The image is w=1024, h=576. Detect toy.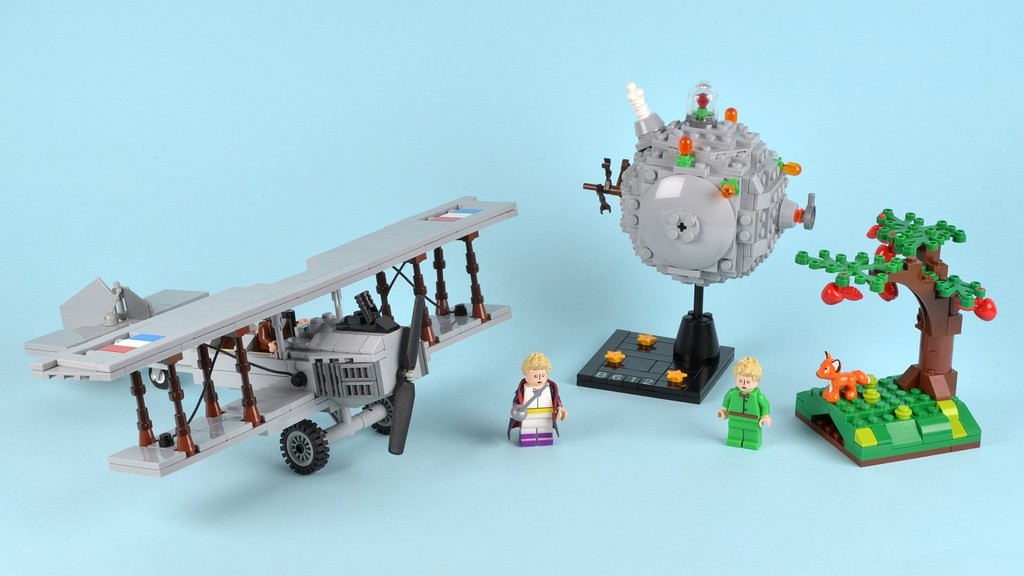
Detection: {"x1": 506, "y1": 348, "x2": 566, "y2": 446}.
